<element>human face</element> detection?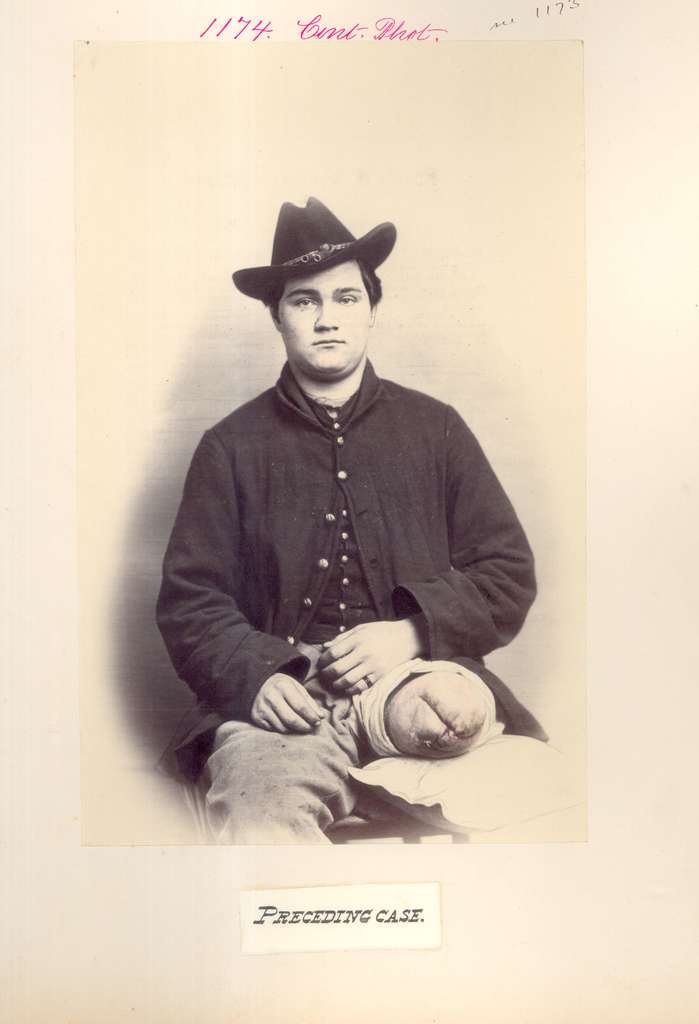
pyautogui.locateOnScreen(277, 262, 368, 375)
